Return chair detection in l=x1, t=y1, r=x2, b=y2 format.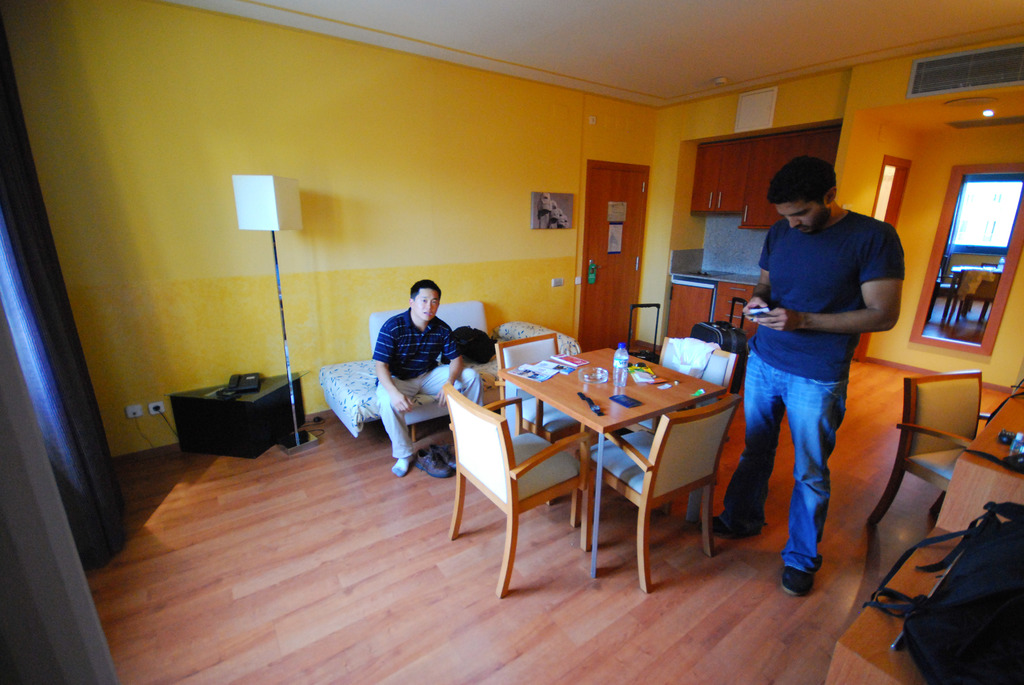
l=963, t=264, r=997, b=317.
